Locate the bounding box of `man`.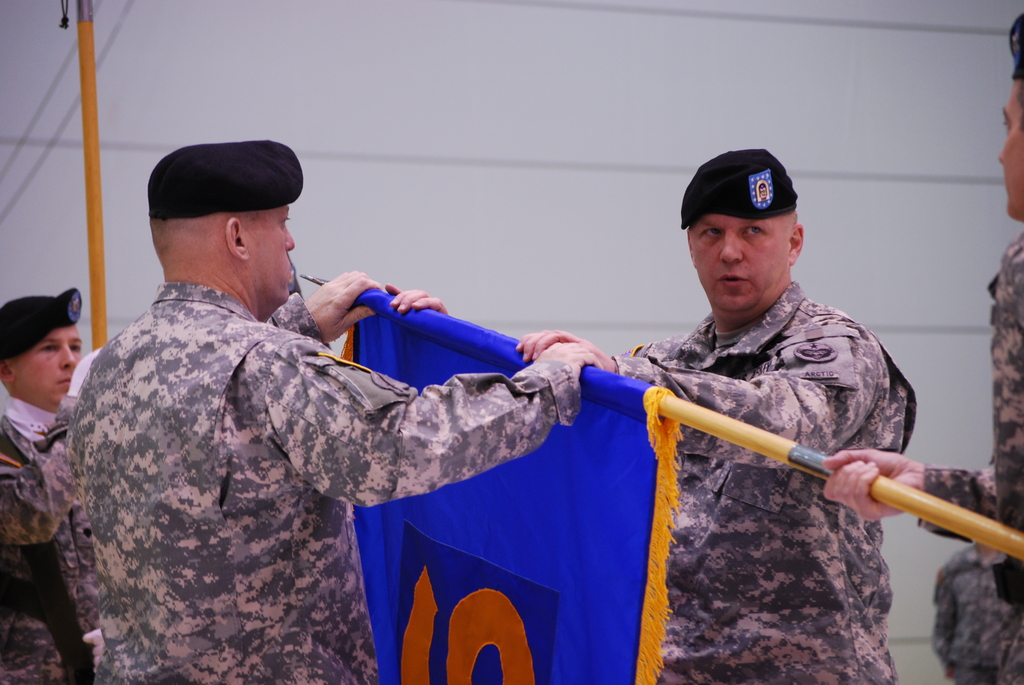
Bounding box: box=[820, 17, 1023, 684].
